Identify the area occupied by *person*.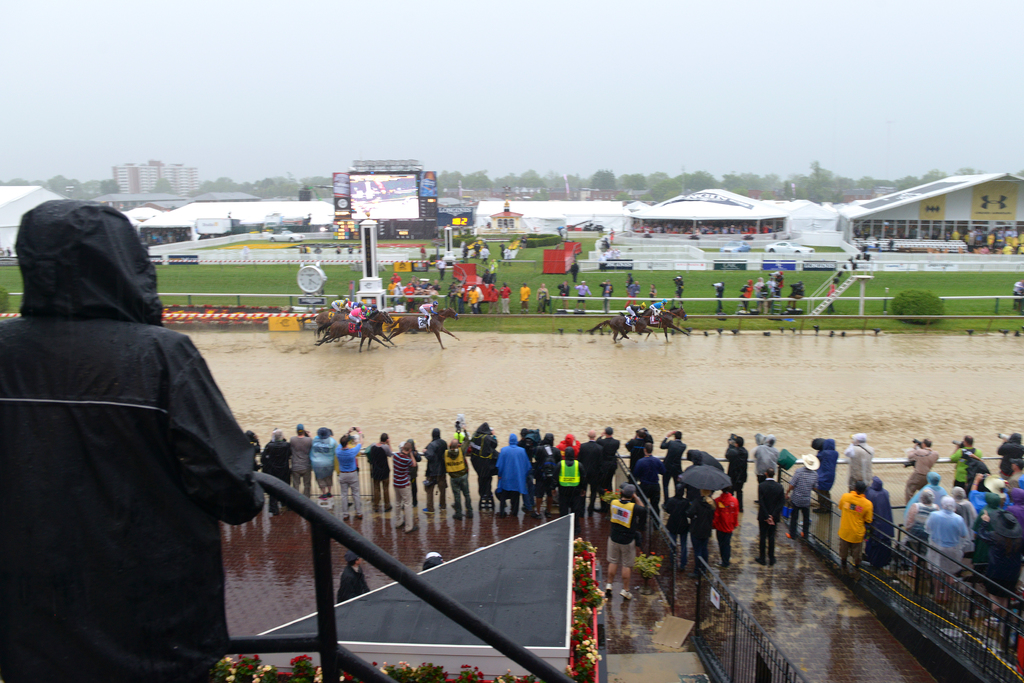
Area: BBox(755, 430, 789, 473).
